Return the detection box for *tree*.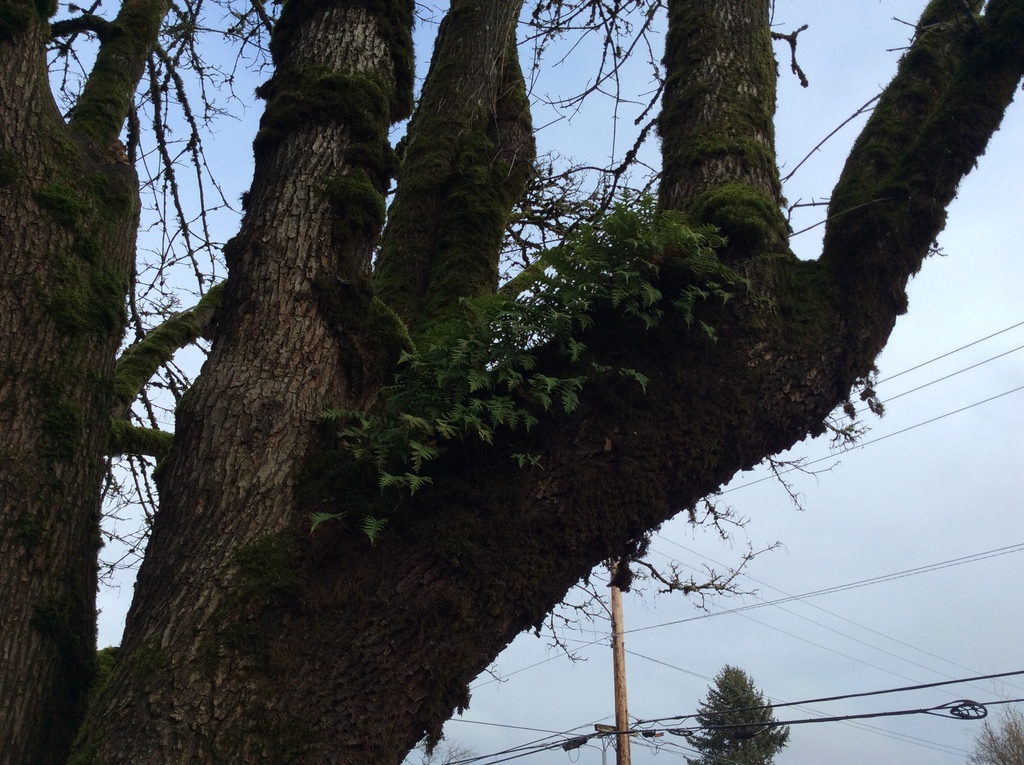
964 705 1023 764.
